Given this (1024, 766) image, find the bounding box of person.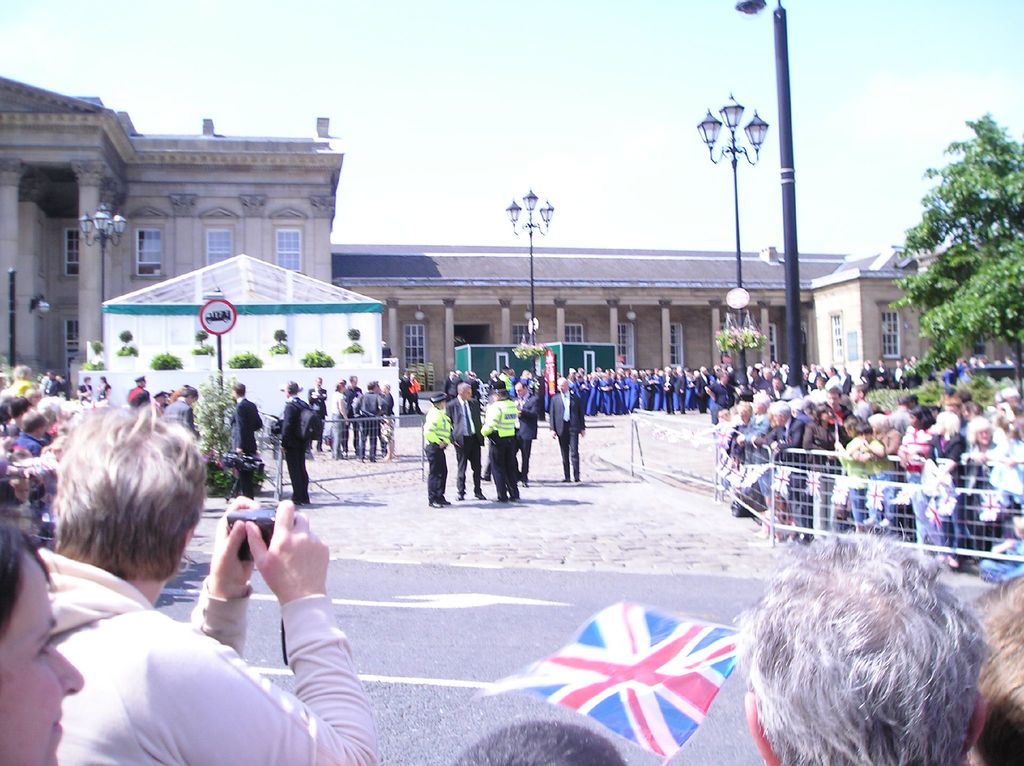
{"left": 957, "top": 417, "right": 1000, "bottom": 516}.
